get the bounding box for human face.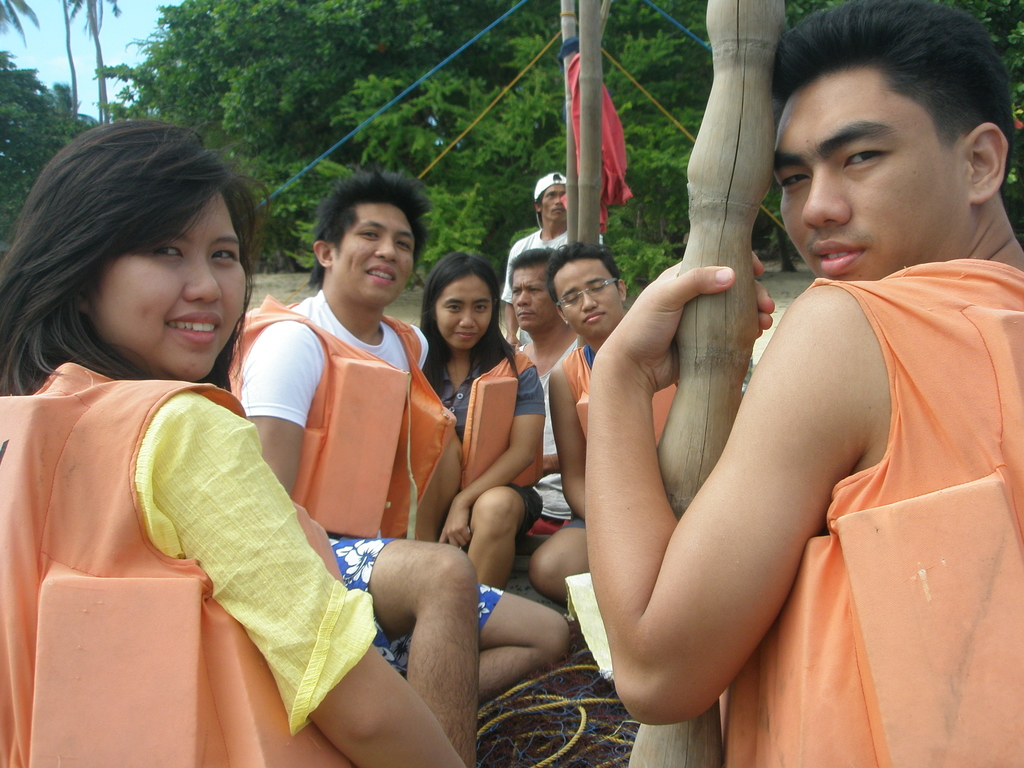
rect(509, 260, 552, 330).
